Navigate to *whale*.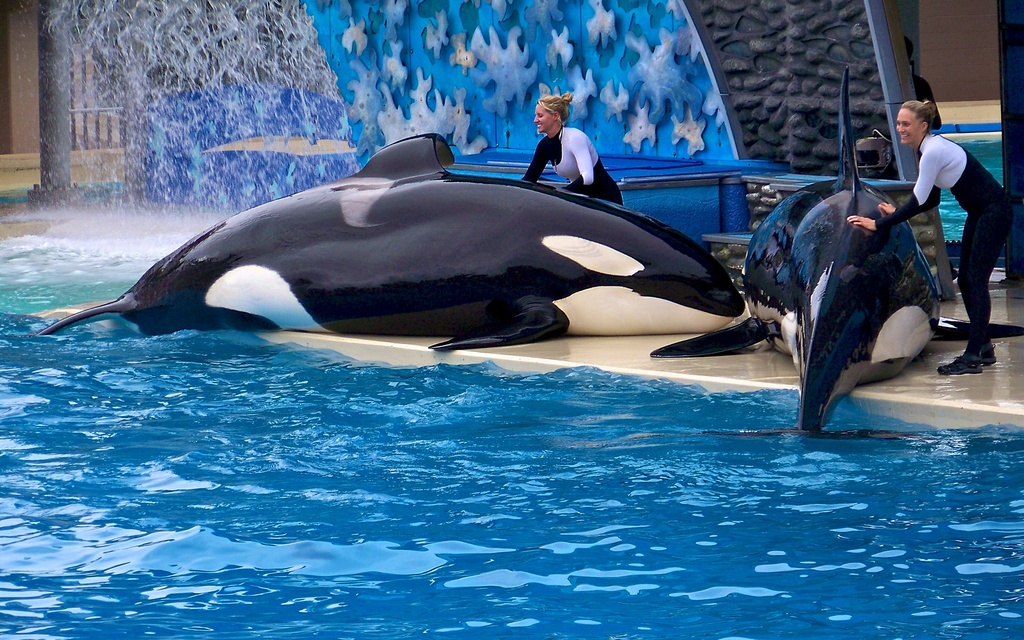
Navigation target: bbox(31, 128, 740, 355).
